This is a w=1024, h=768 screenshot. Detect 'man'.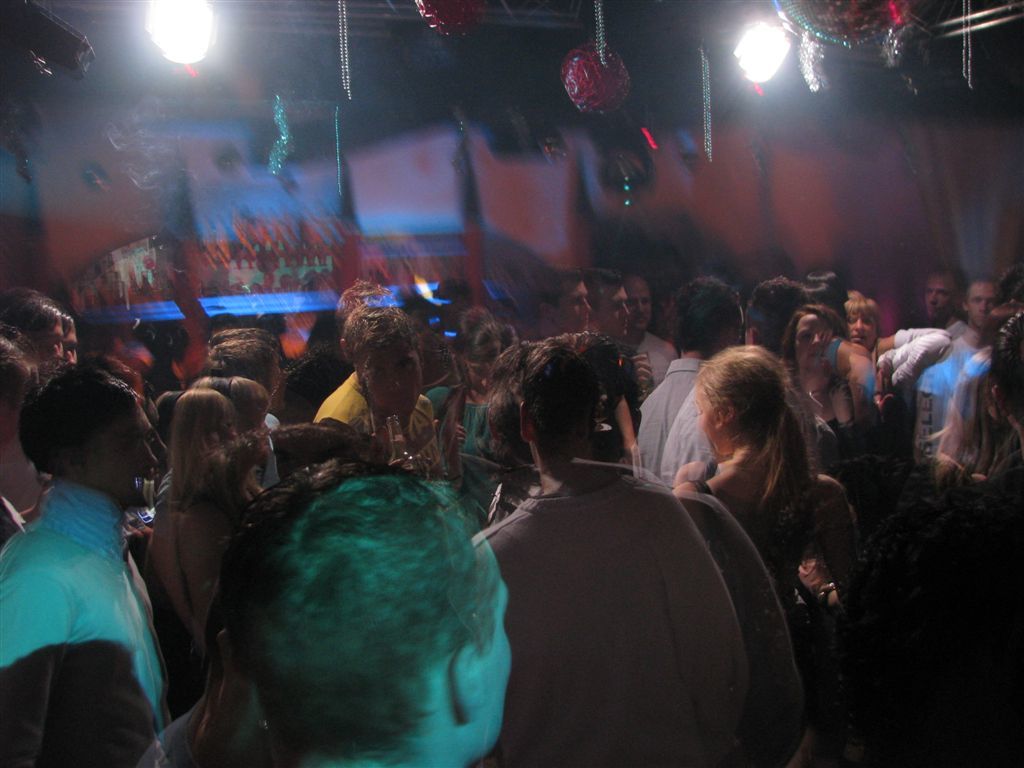
[39, 318, 106, 404].
